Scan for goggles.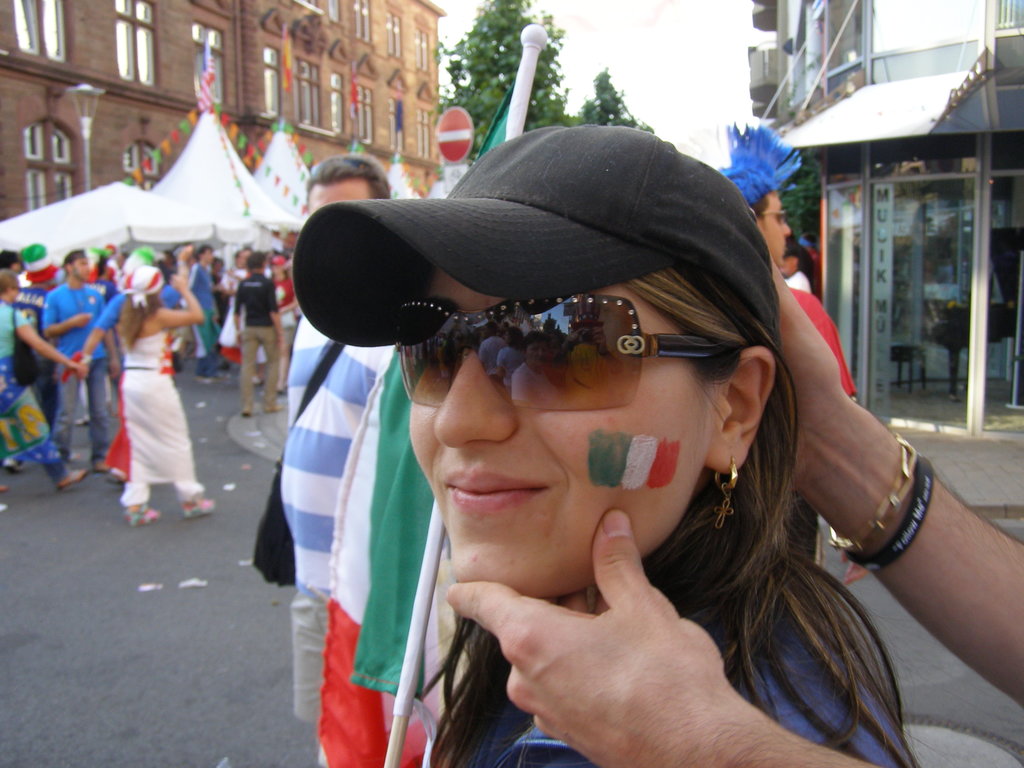
Scan result: bbox=[760, 206, 788, 225].
